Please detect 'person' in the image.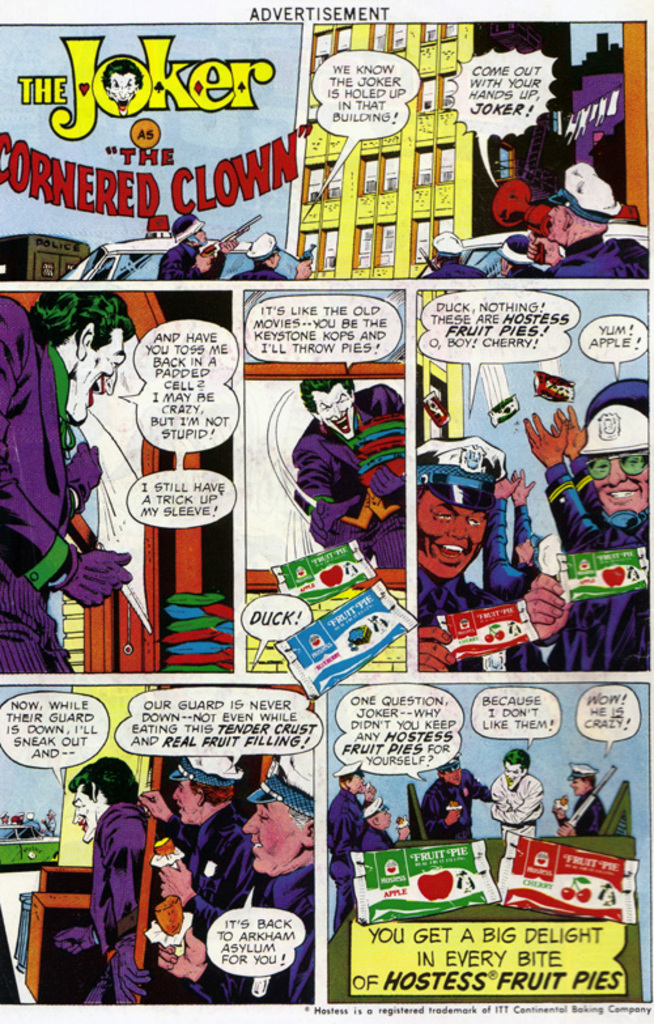
0:289:129:679.
